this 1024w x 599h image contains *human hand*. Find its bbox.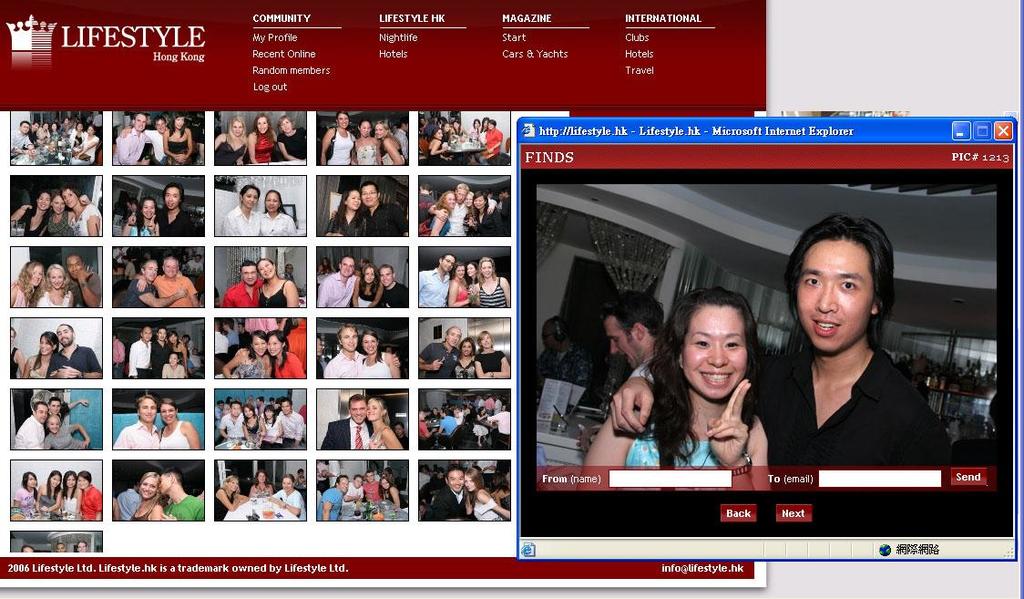
257 430 267 437.
